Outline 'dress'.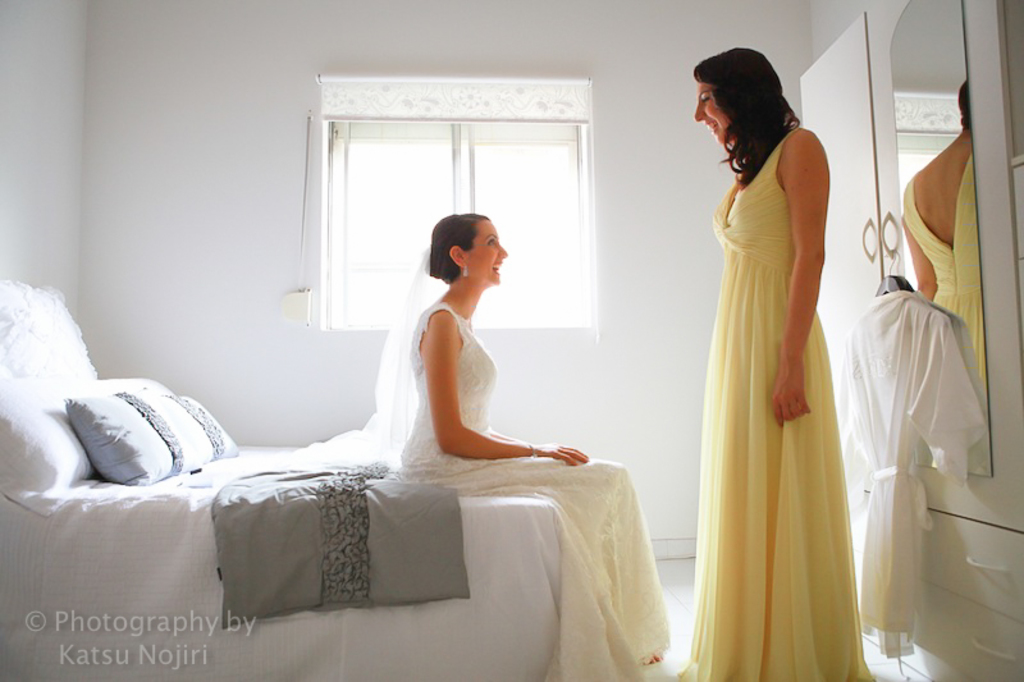
Outline: box(671, 128, 873, 681).
